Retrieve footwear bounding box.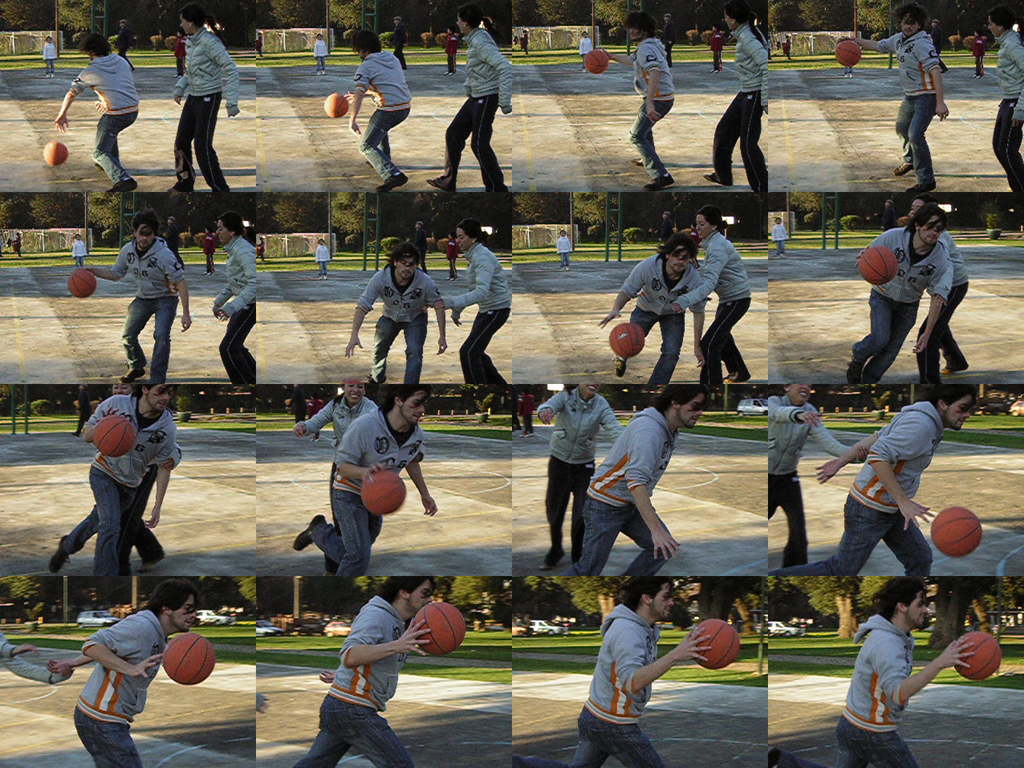
Bounding box: region(541, 557, 554, 570).
